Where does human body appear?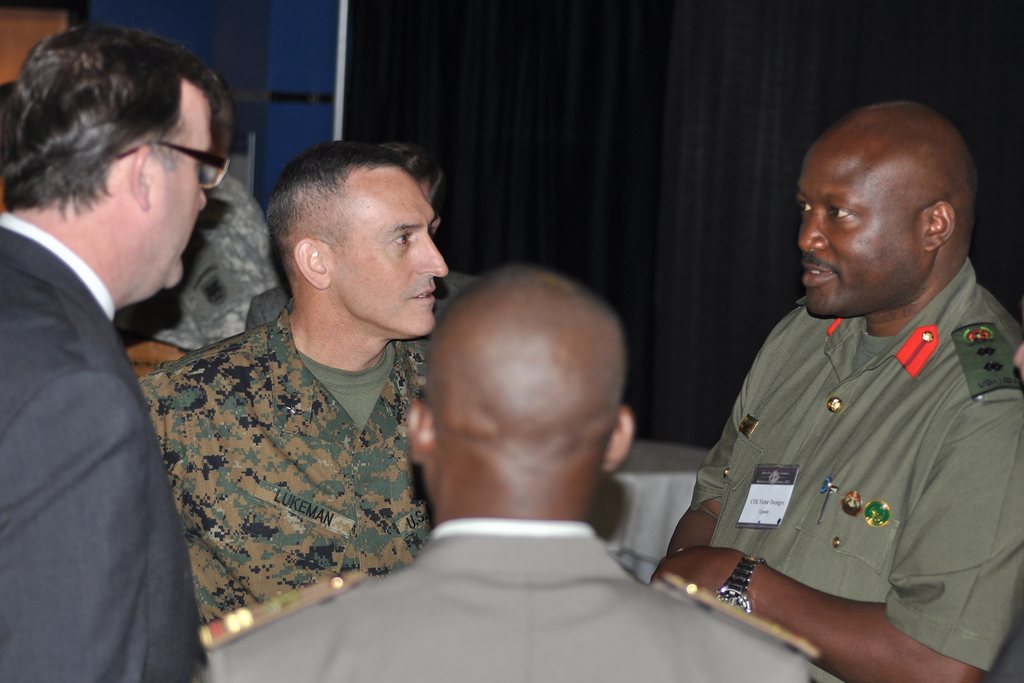
Appears at [x1=115, y1=167, x2=283, y2=374].
